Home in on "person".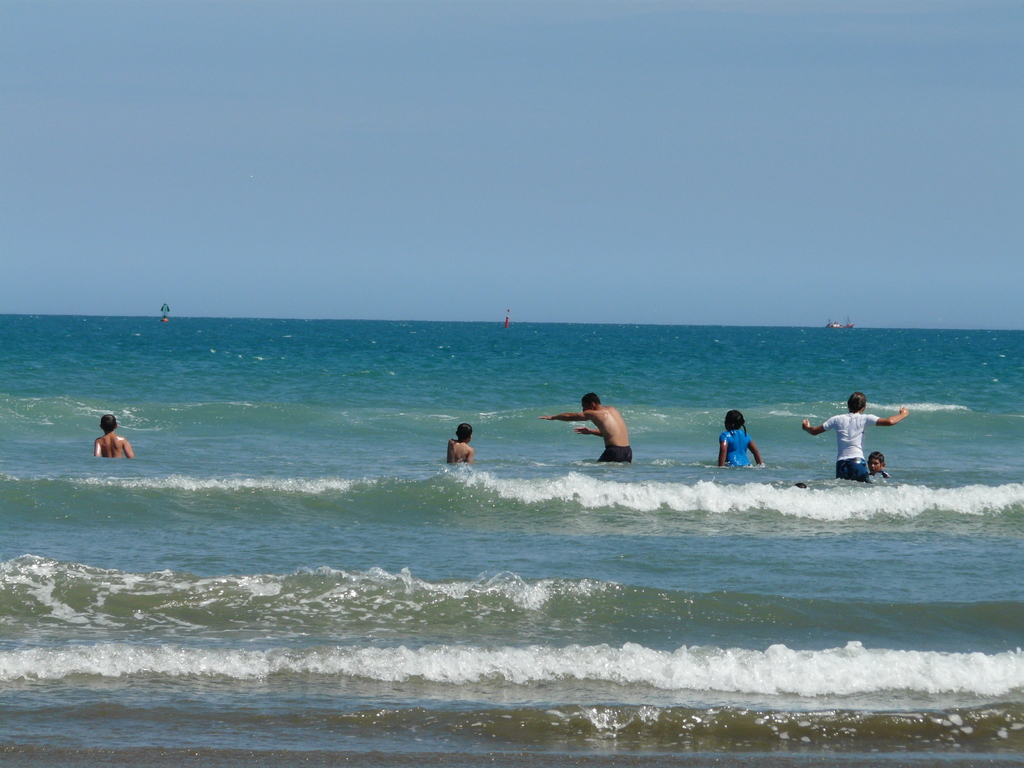
Homed in at pyautogui.locateOnScreen(801, 393, 906, 484).
